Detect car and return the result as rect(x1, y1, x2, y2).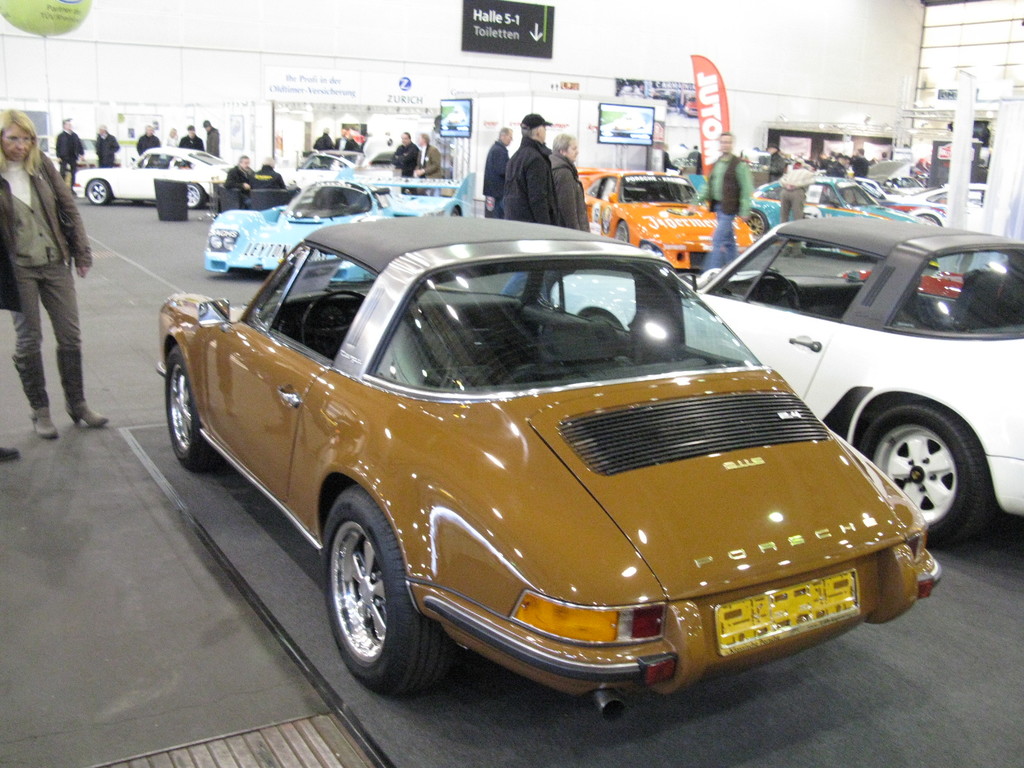
rect(671, 95, 678, 109).
